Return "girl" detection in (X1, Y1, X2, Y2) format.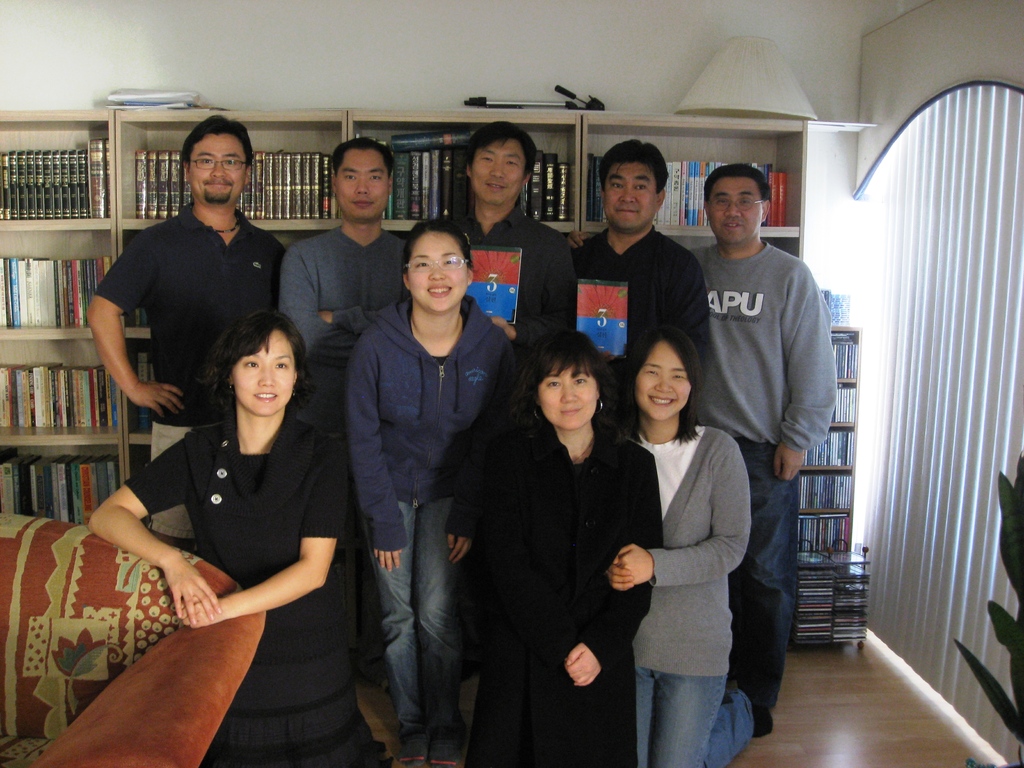
(600, 319, 764, 767).
